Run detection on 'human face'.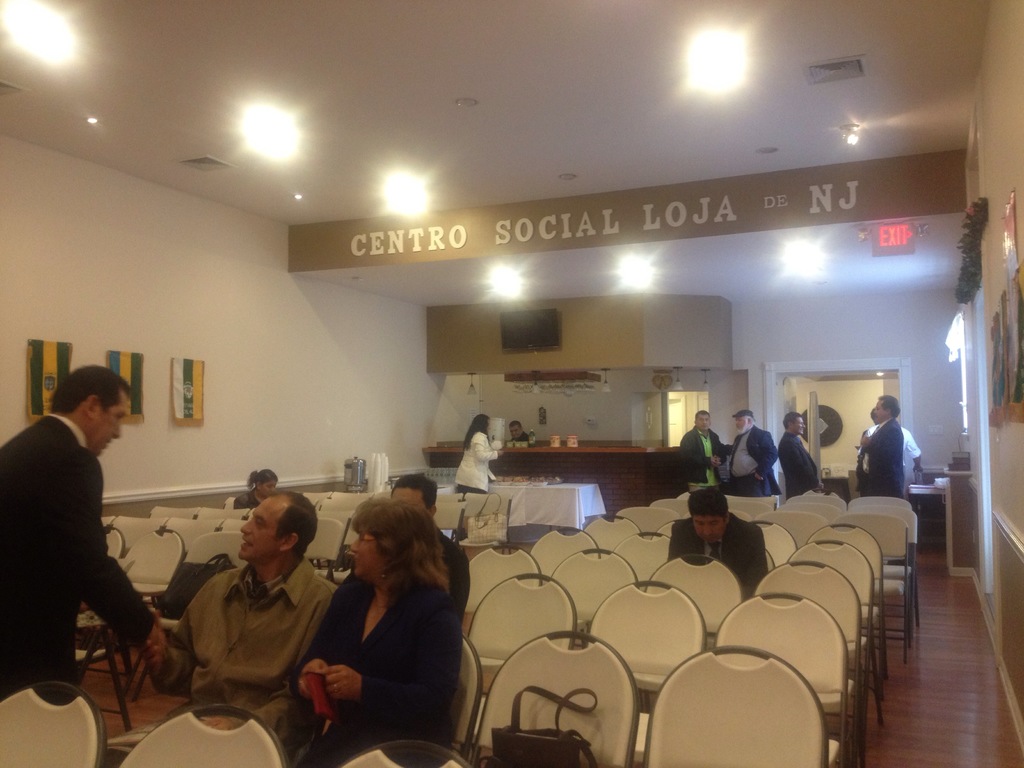
Result: detection(796, 417, 804, 433).
